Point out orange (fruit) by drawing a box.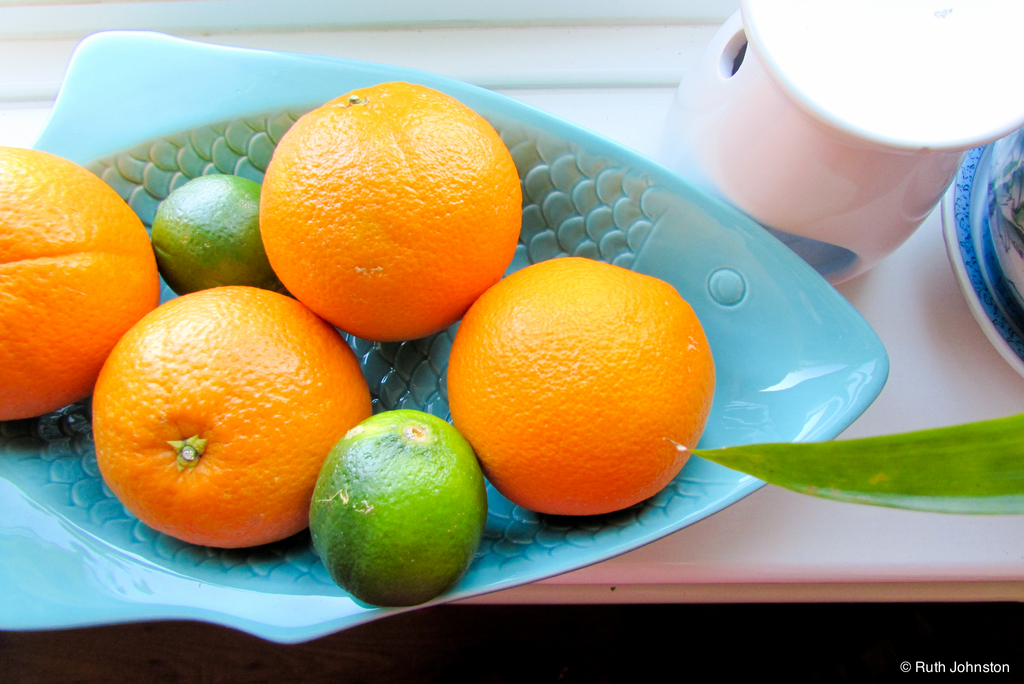
box(451, 265, 709, 502).
